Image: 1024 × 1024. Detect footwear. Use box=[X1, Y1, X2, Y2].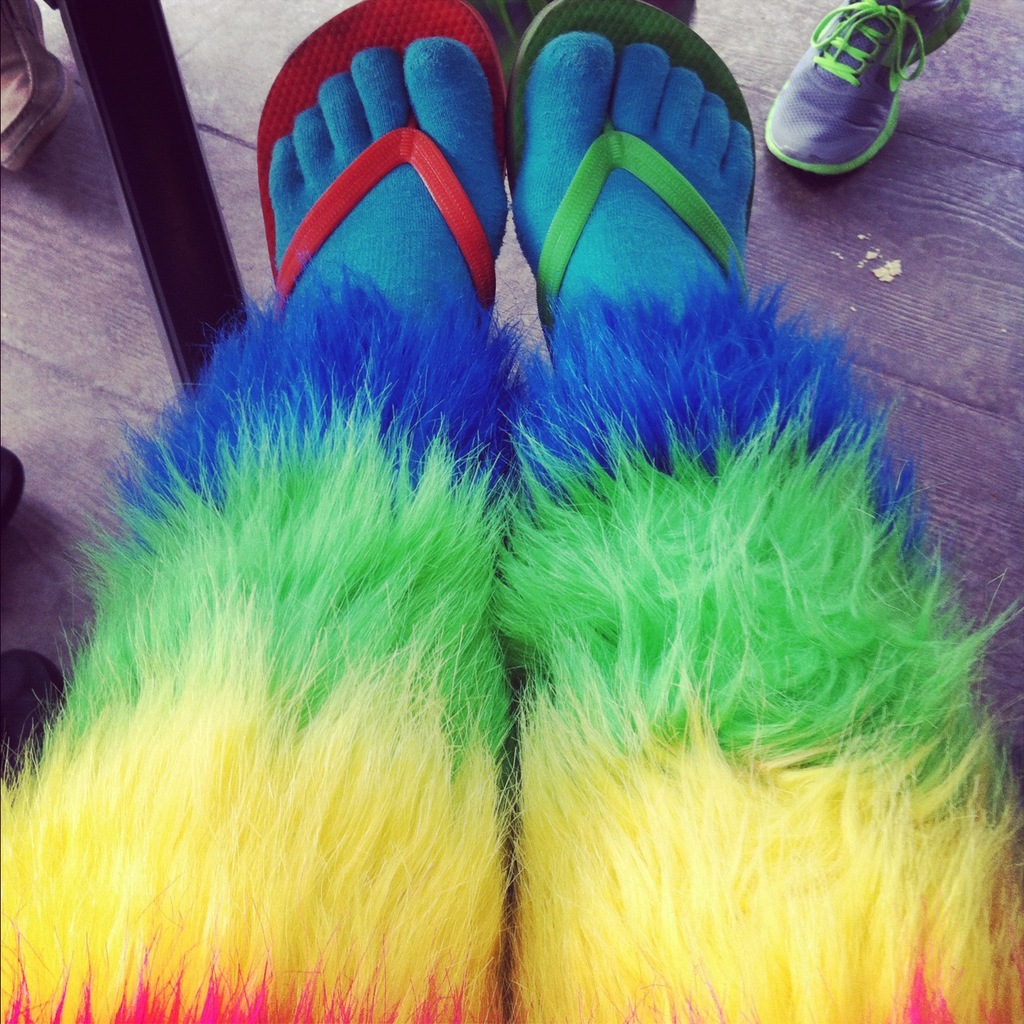
box=[0, 438, 24, 554].
